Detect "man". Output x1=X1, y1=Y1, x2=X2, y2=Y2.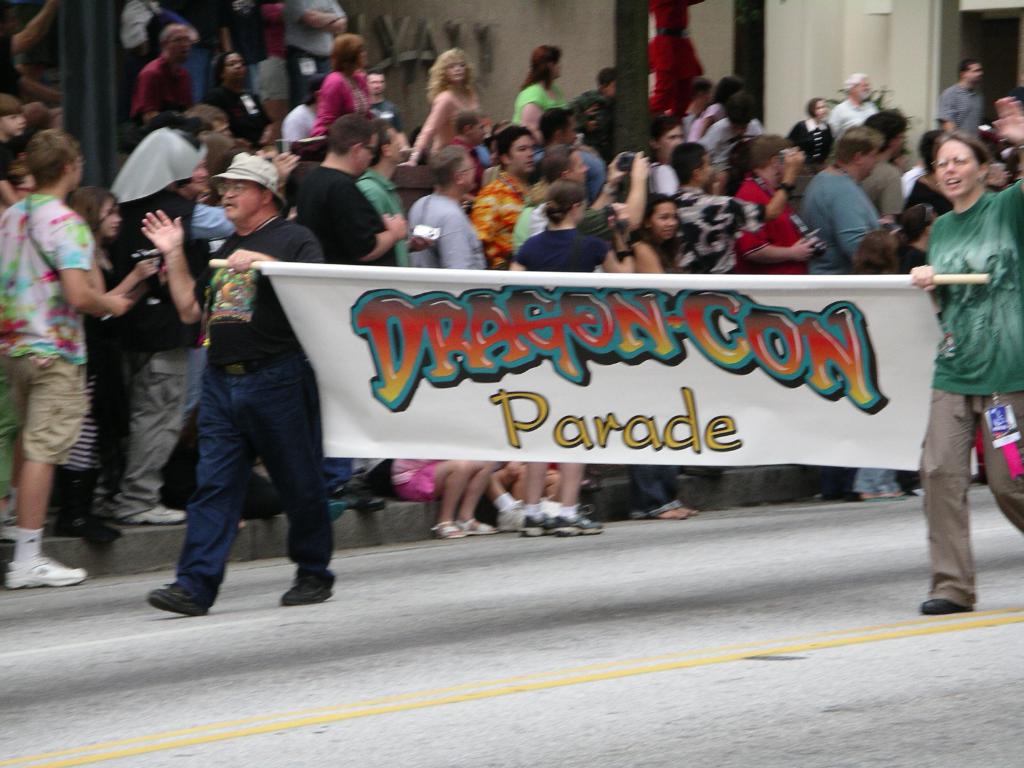
x1=123, y1=144, x2=248, y2=524.
